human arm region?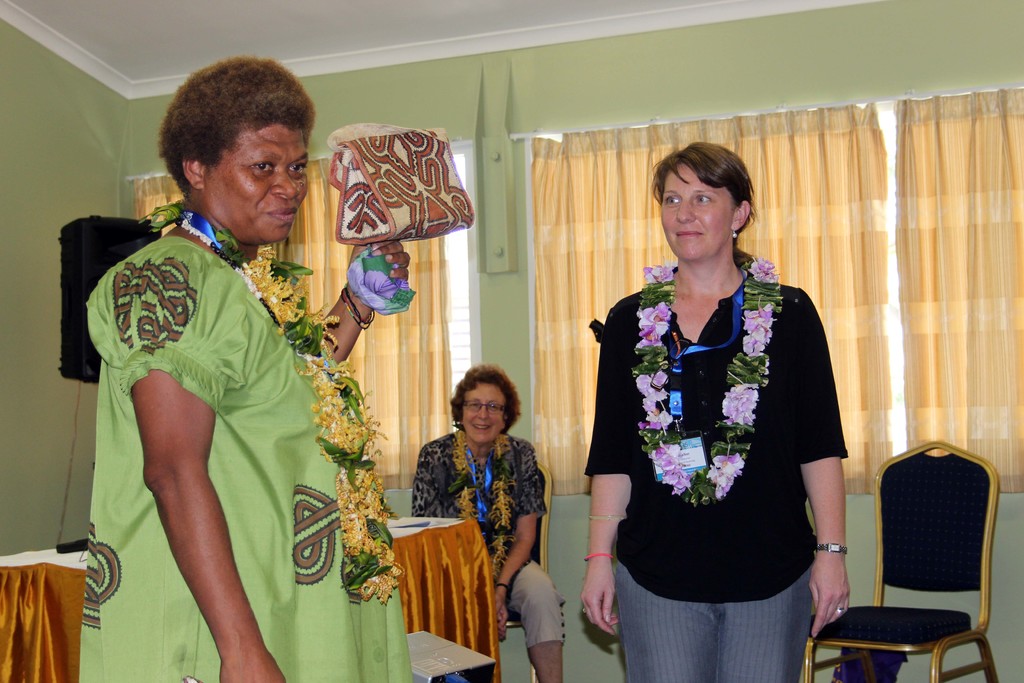
locate(404, 441, 446, 520)
